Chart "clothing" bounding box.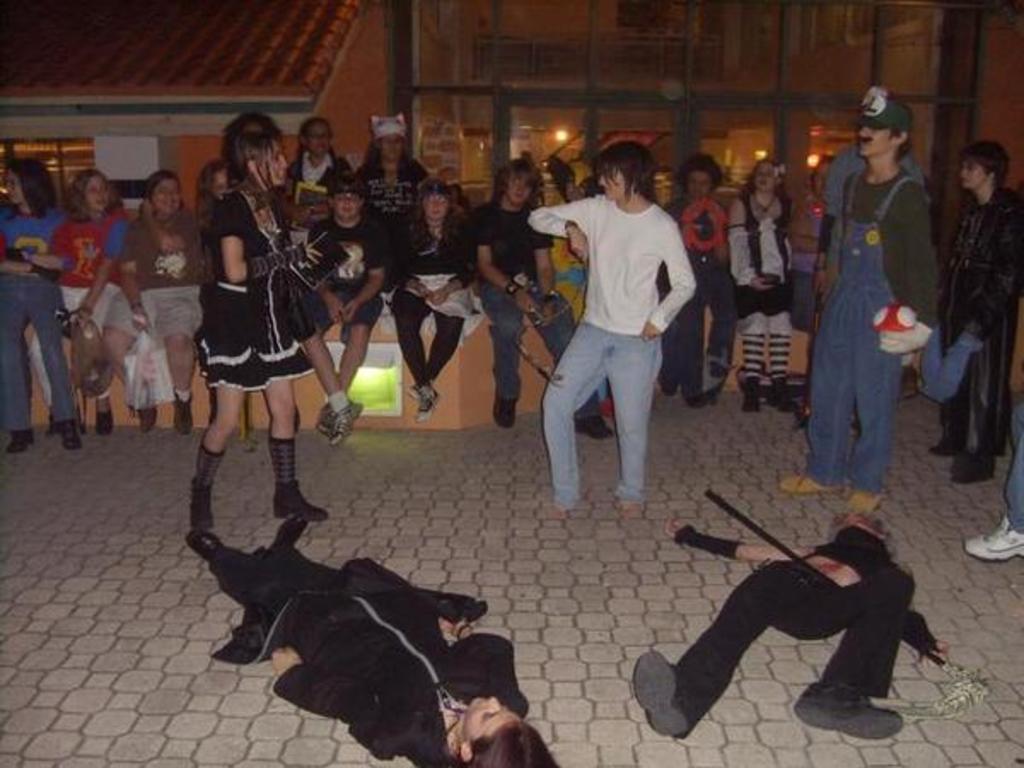
Charted: select_region(934, 184, 1022, 454).
